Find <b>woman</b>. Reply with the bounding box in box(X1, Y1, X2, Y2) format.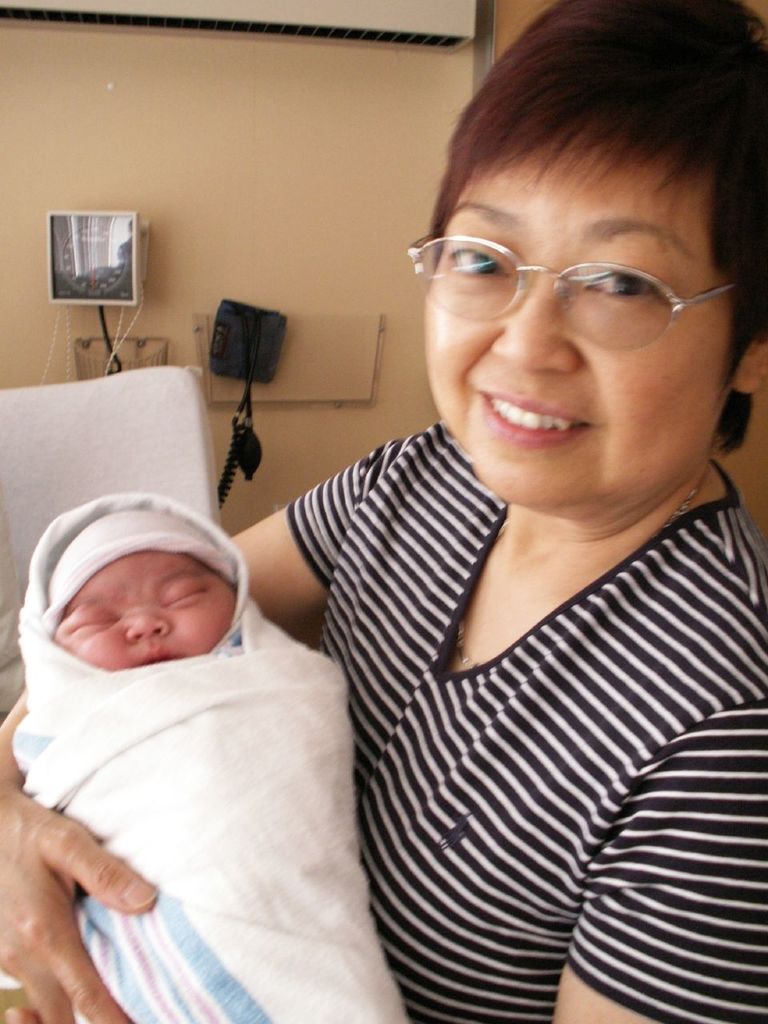
box(0, 0, 767, 1023).
